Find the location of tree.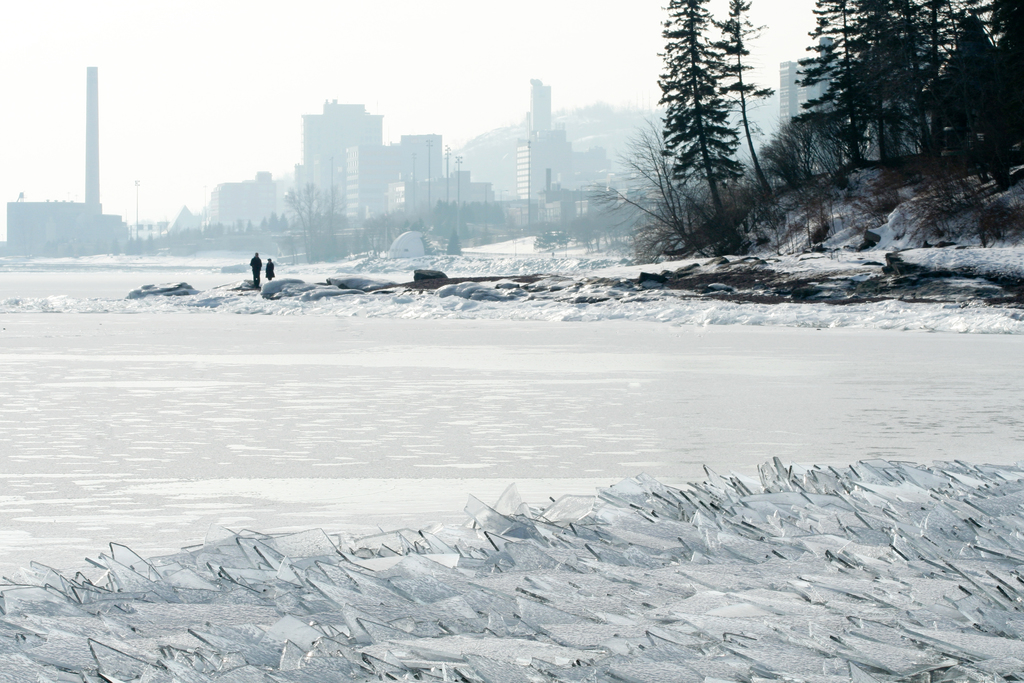
Location: box(849, 0, 924, 163).
